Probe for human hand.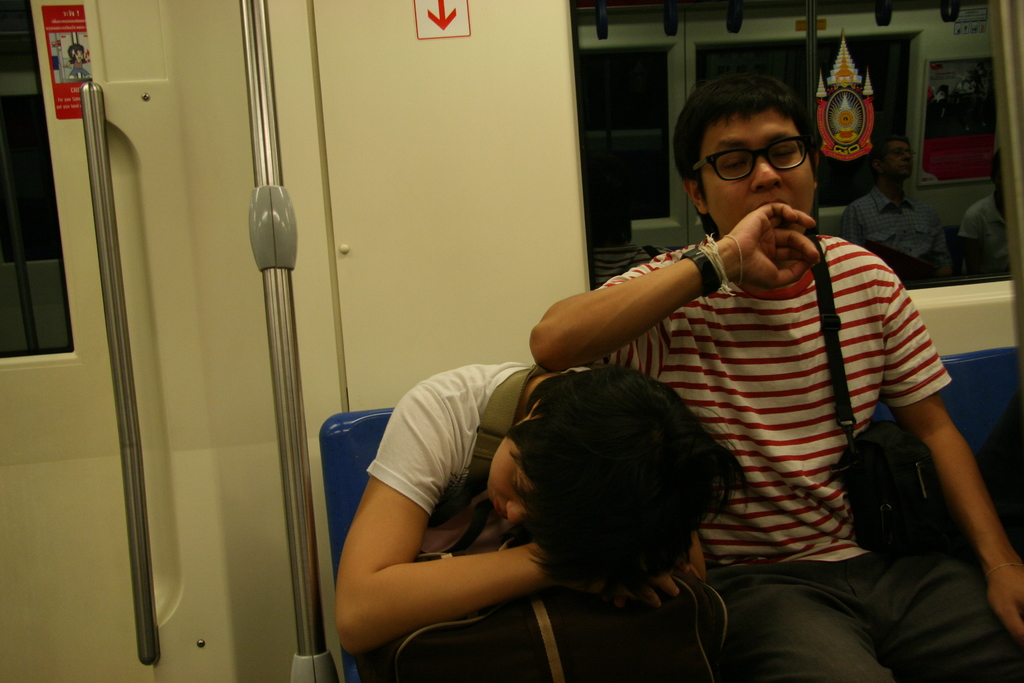
Probe result: locate(986, 561, 1023, 646).
